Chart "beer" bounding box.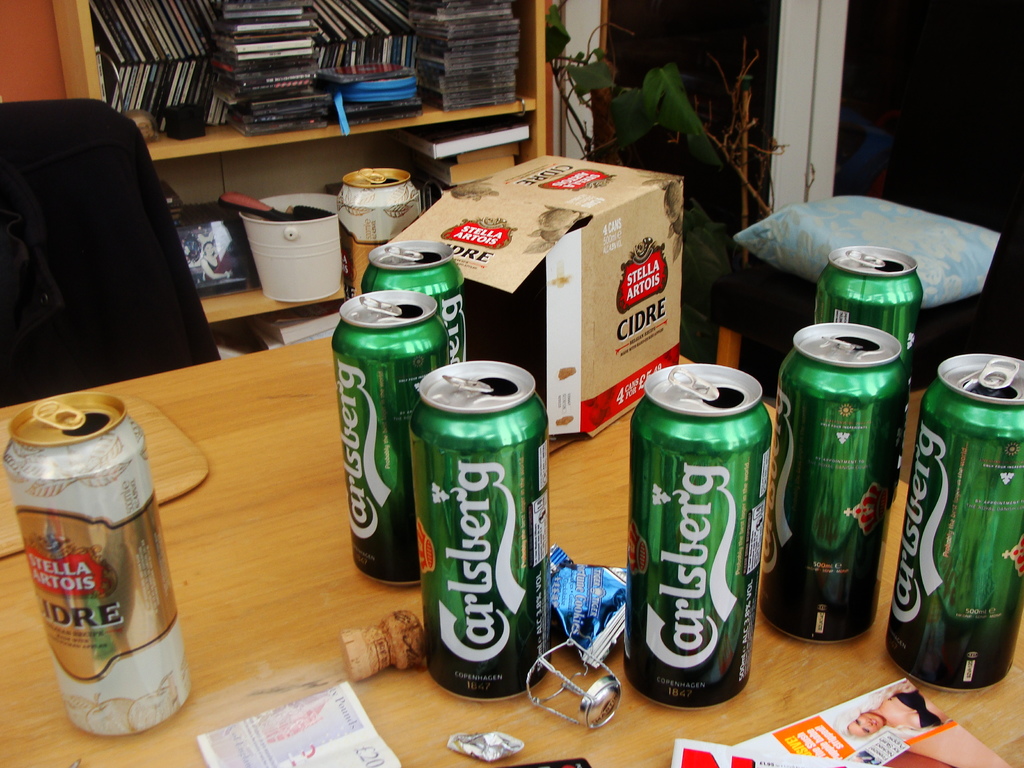
Charted: (left=780, top=323, right=903, bottom=642).
